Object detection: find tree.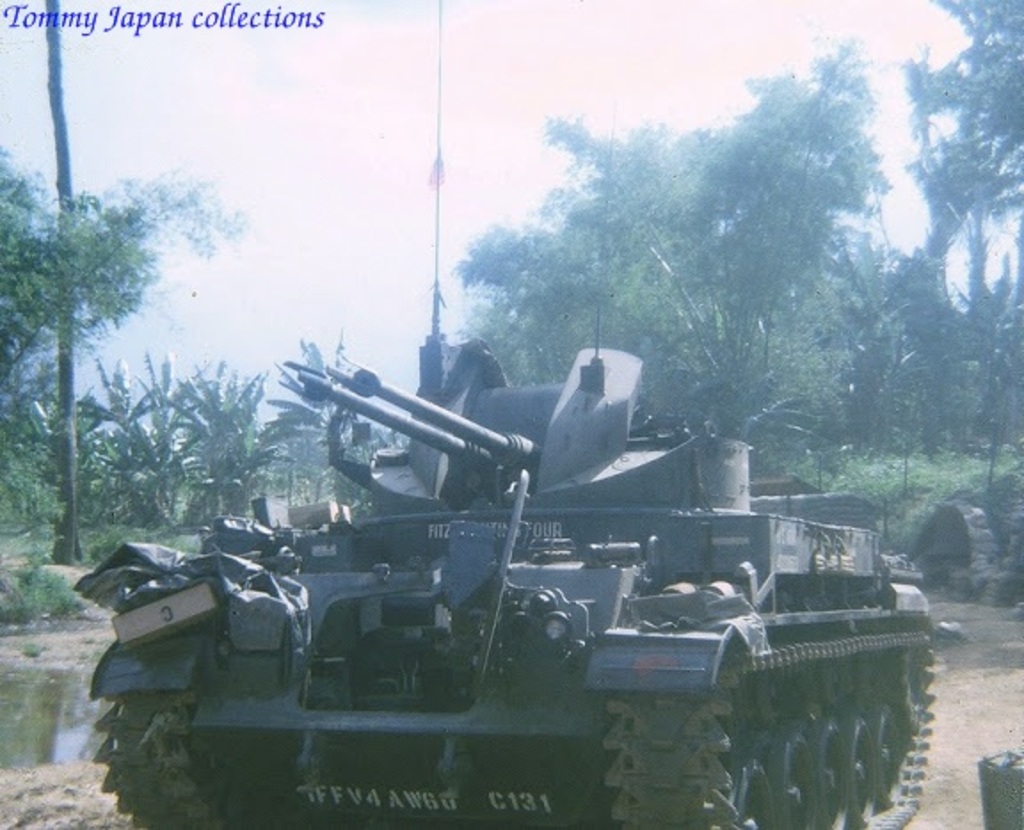
rect(256, 331, 373, 533).
